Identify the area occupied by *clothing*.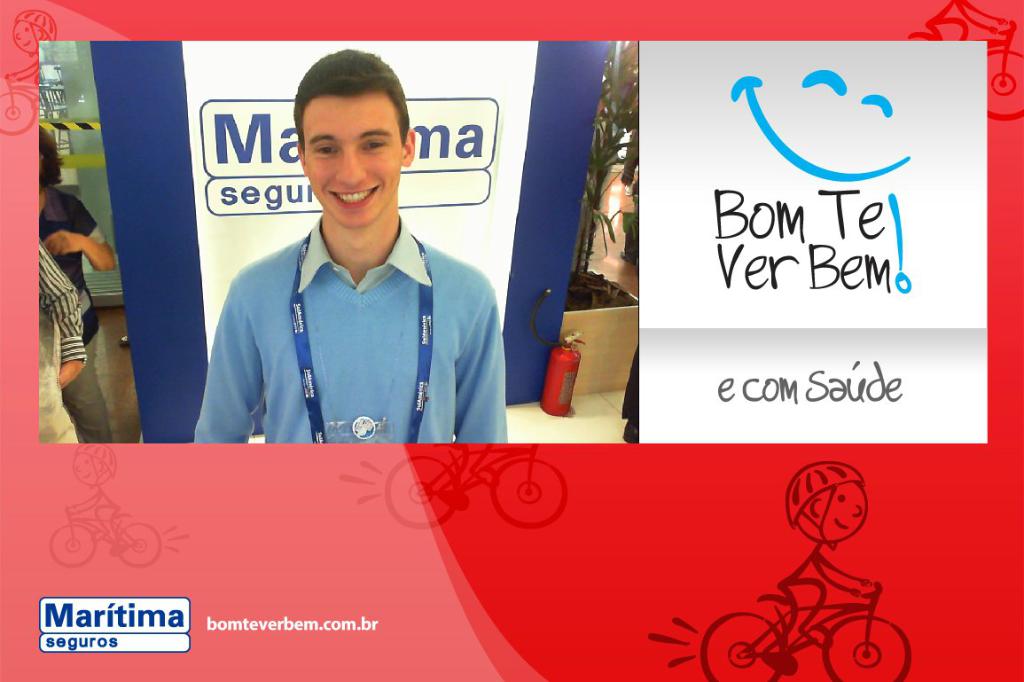
Area: select_region(36, 243, 88, 444).
